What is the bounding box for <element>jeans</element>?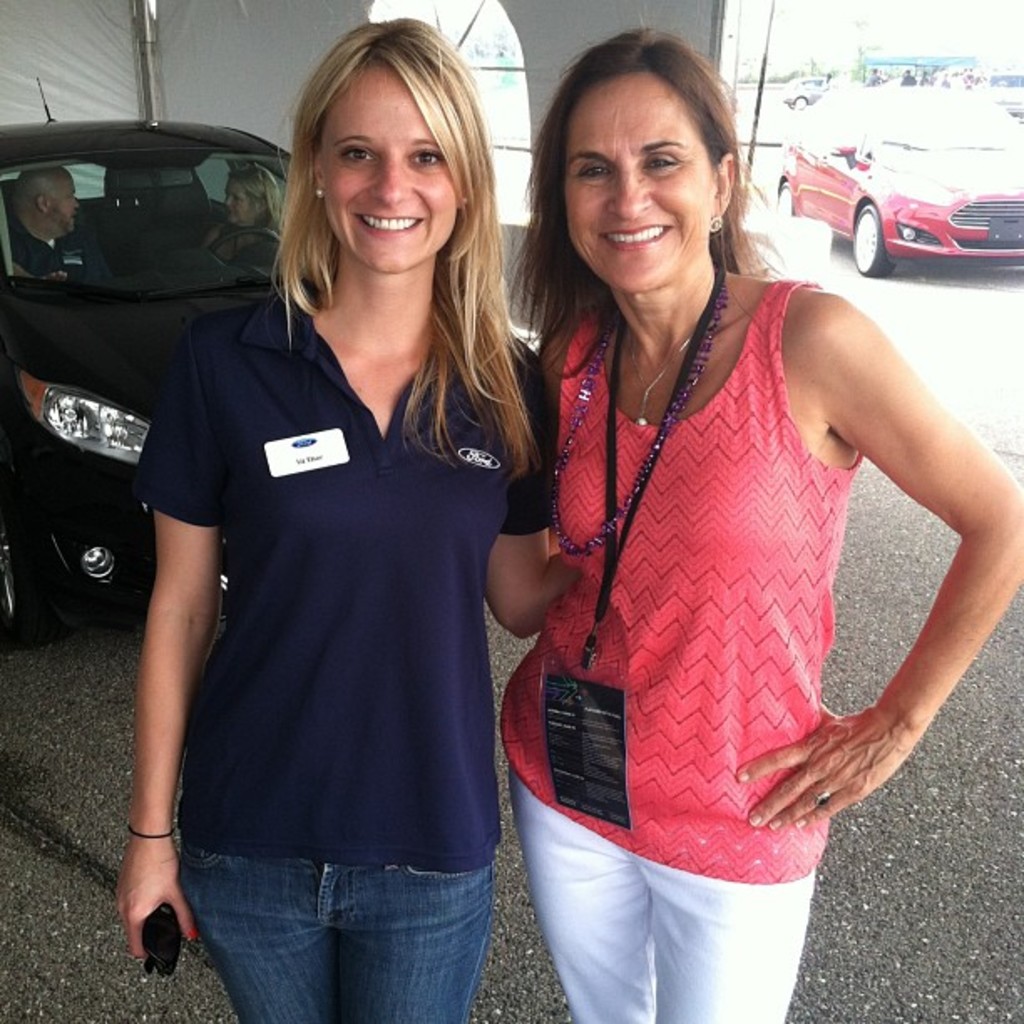
177, 806, 497, 1023.
